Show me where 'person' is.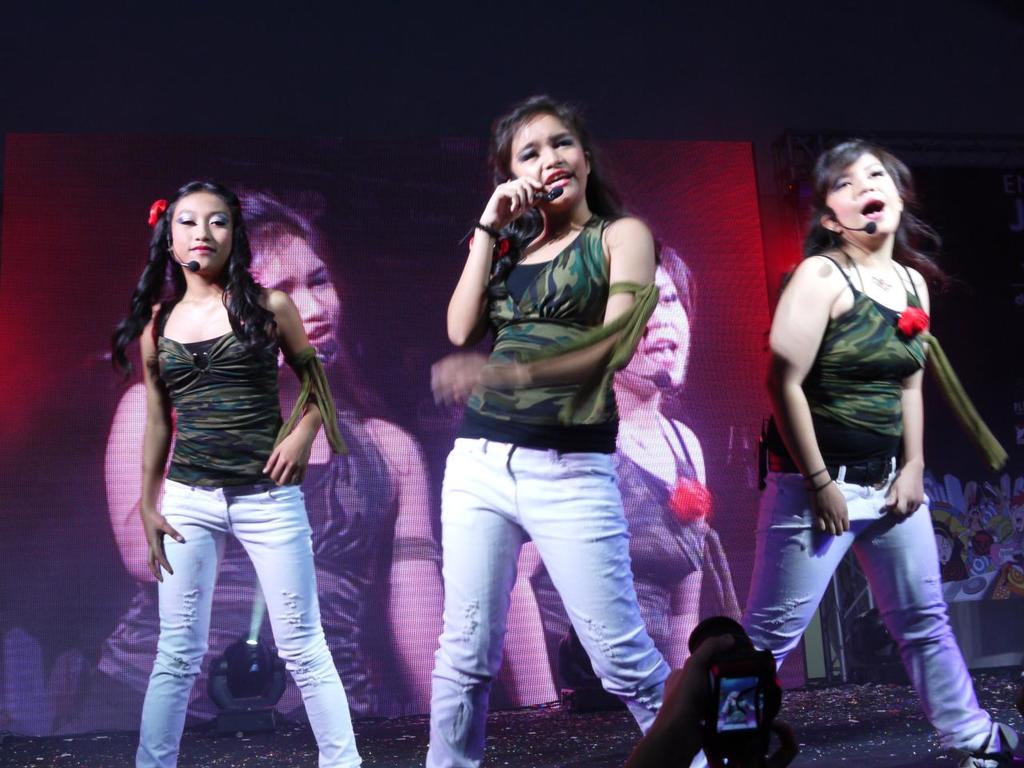
'person' is at [121,175,375,767].
